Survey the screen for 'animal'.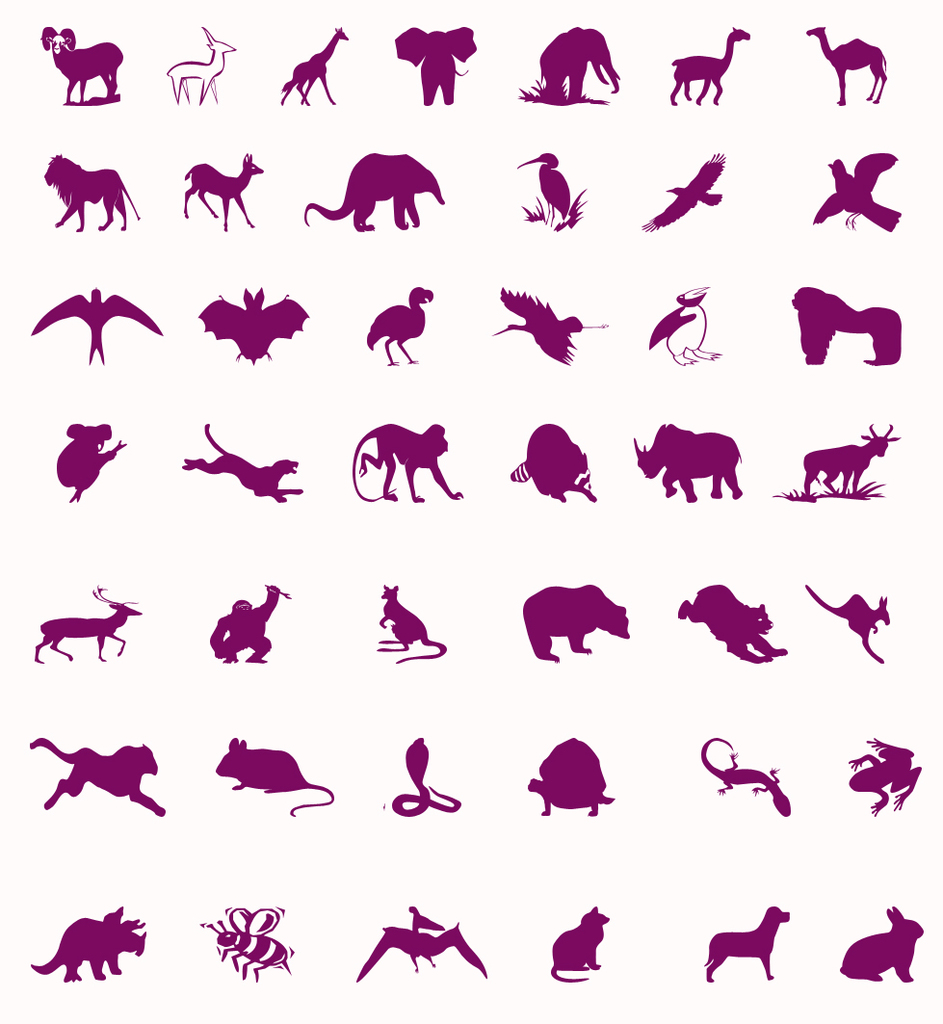
Survey found: x1=205, y1=582, x2=290, y2=668.
